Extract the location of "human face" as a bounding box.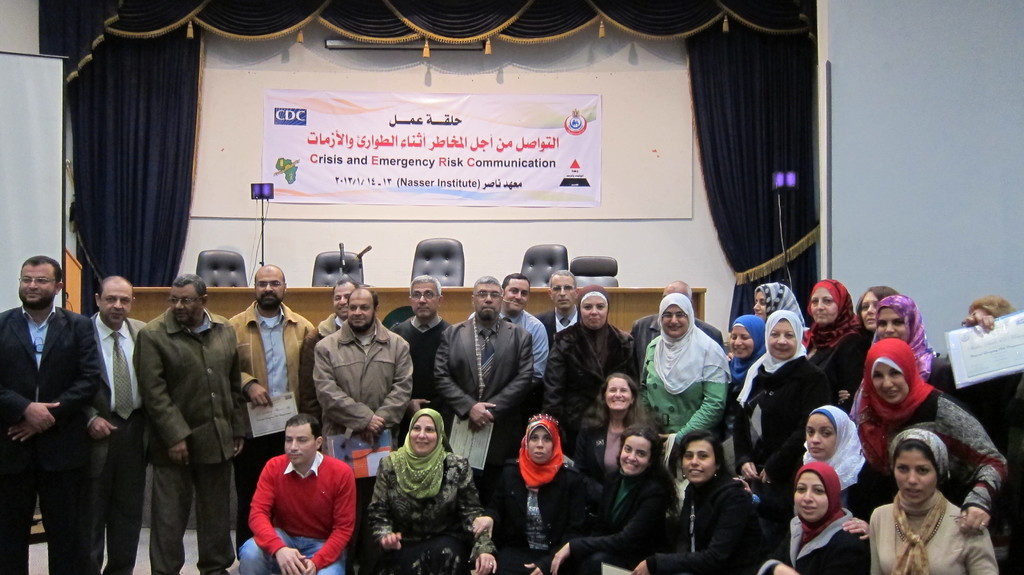
892:448:940:503.
